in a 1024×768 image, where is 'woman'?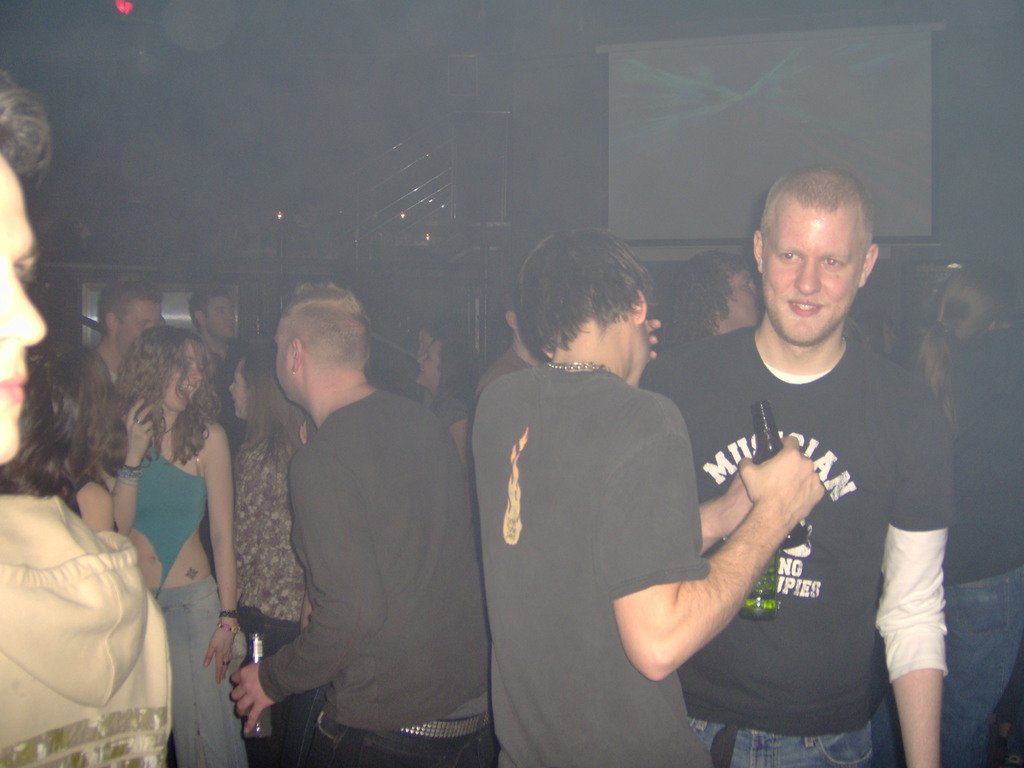
860/257/1023/765.
